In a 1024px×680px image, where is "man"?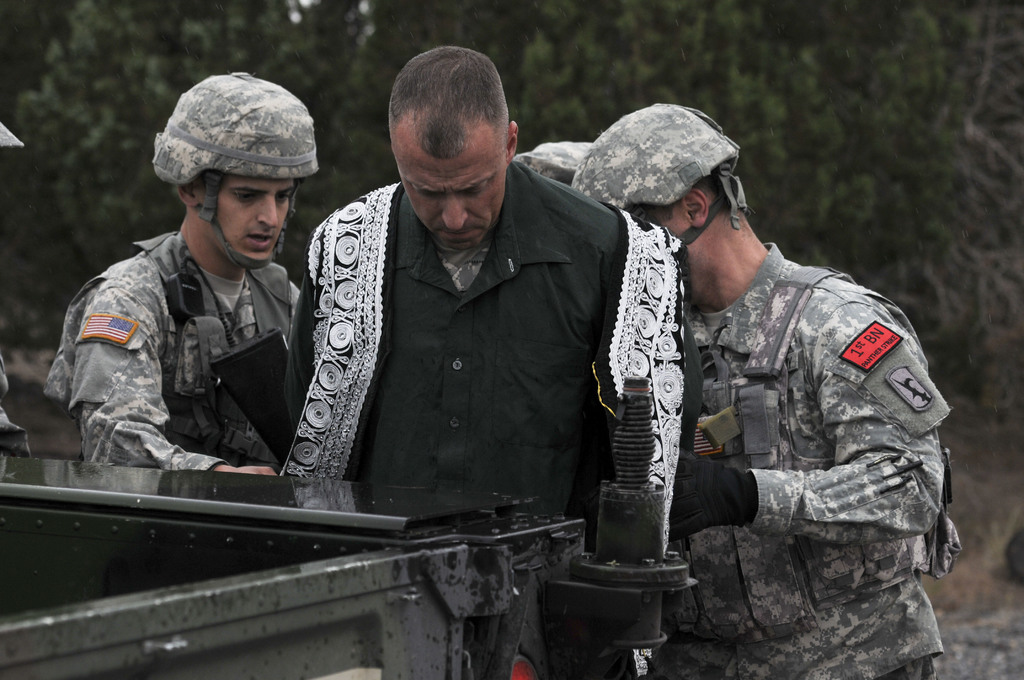
[510, 140, 594, 183].
